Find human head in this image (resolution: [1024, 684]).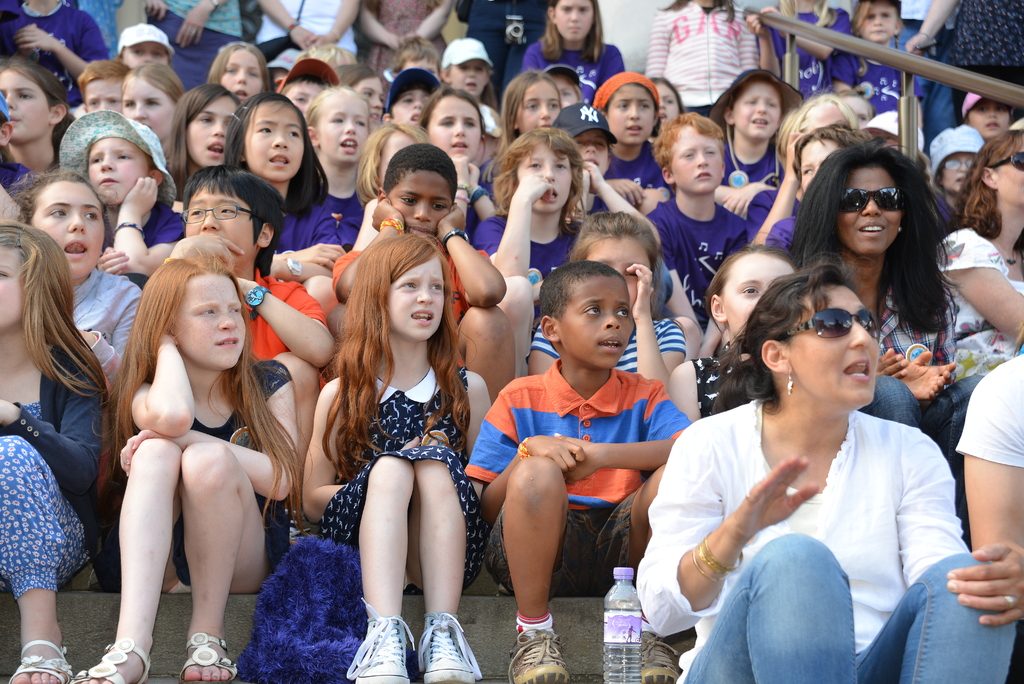
crop(447, 37, 492, 97).
